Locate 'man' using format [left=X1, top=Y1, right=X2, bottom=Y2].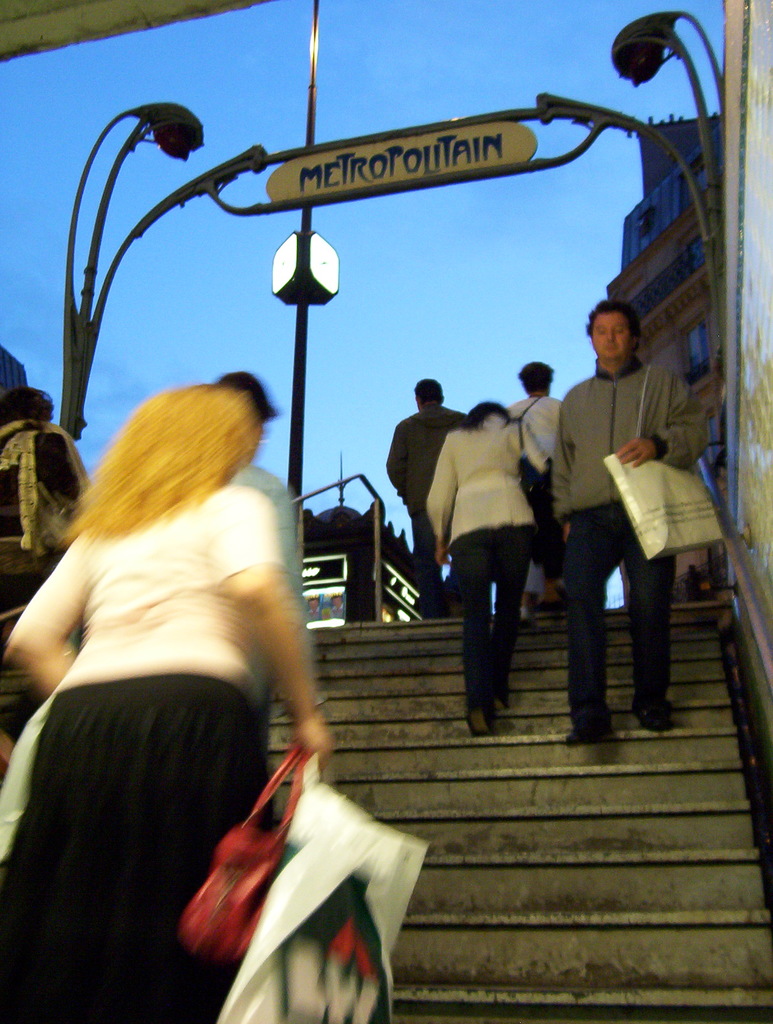
[left=383, top=376, right=472, bottom=626].
